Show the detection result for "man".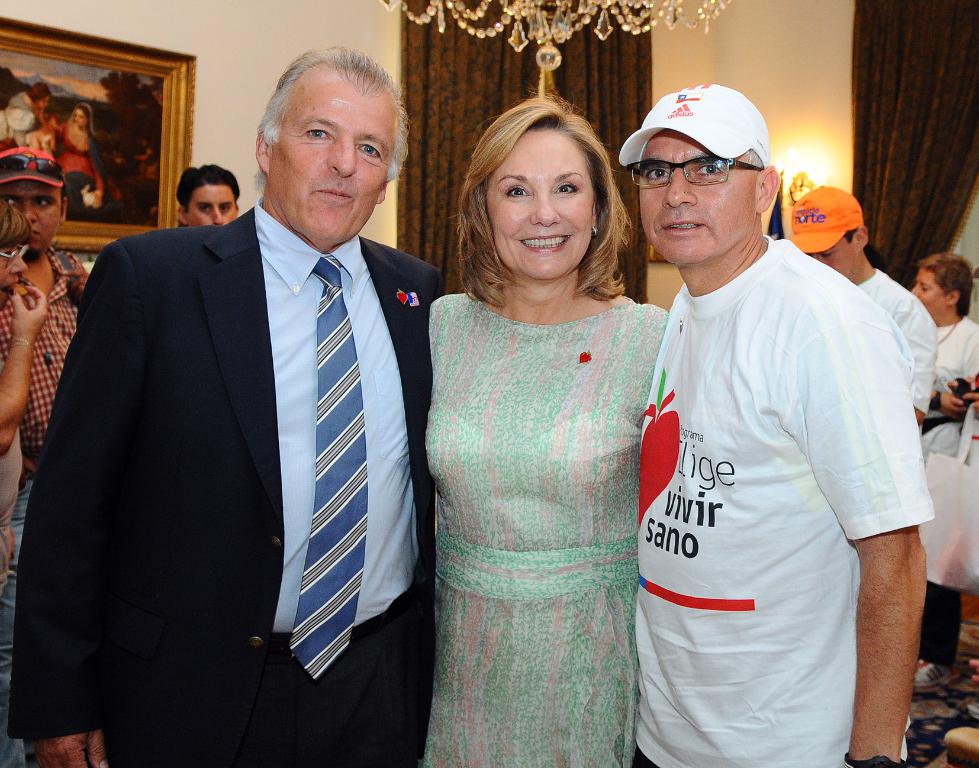
(left=611, top=85, right=936, bottom=760).
